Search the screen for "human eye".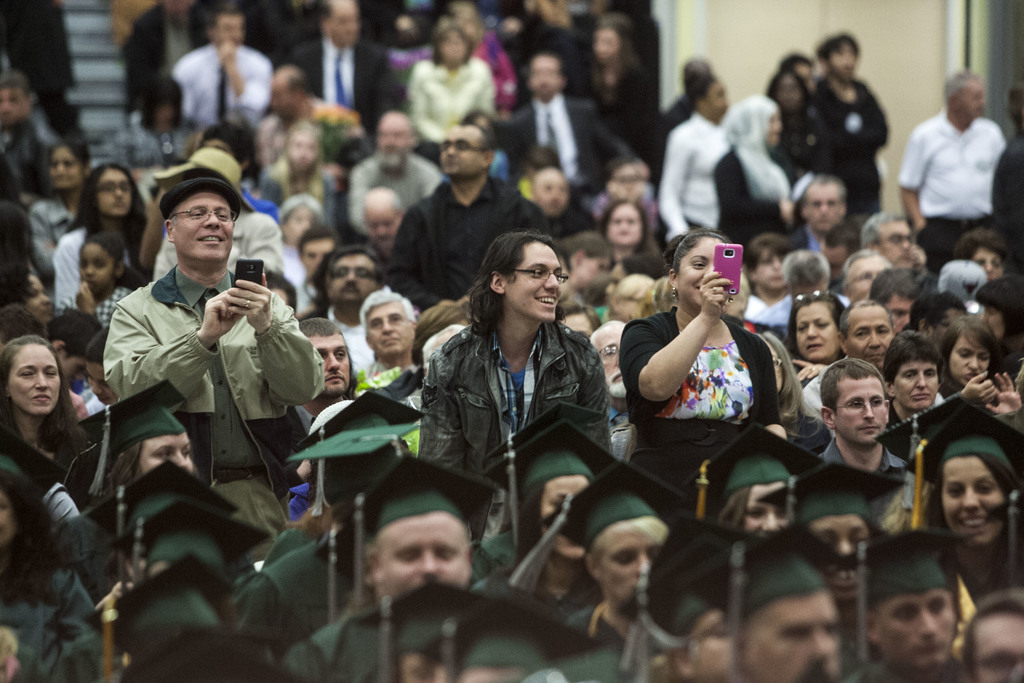
Found at [x1=856, y1=328, x2=869, y2=337].
